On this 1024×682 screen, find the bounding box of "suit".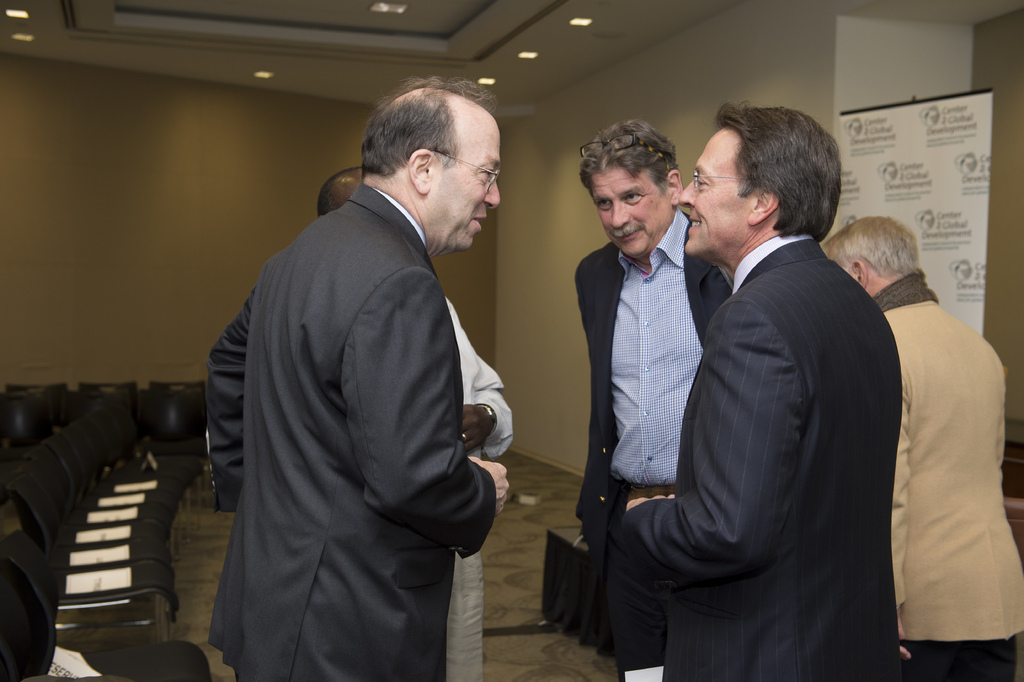
Bounding box: {"x1": 605, "y1": 110, "x2": 949, "y2": 676}.
